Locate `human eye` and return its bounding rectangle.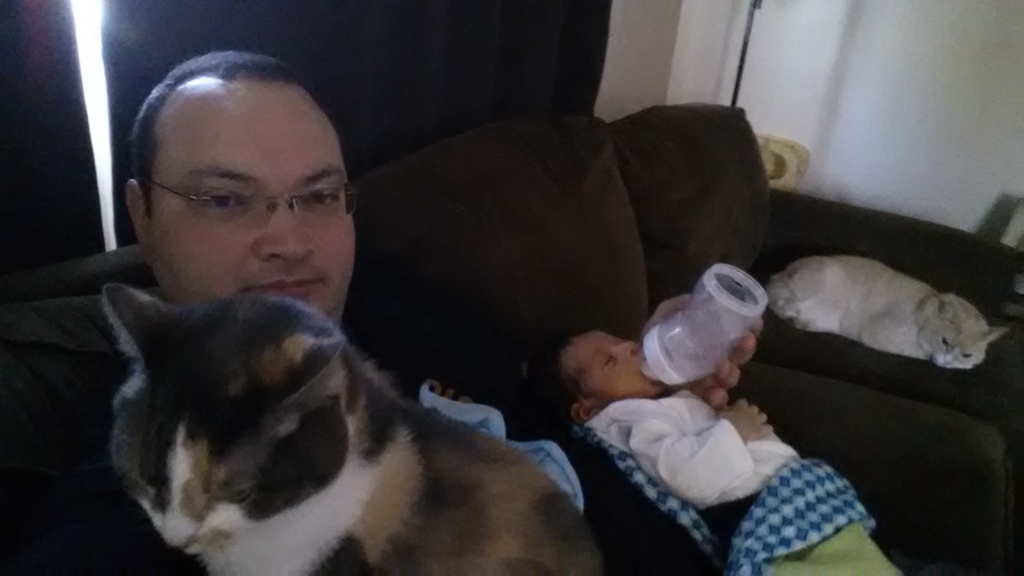
bbox(303, 182, 342, 210).
